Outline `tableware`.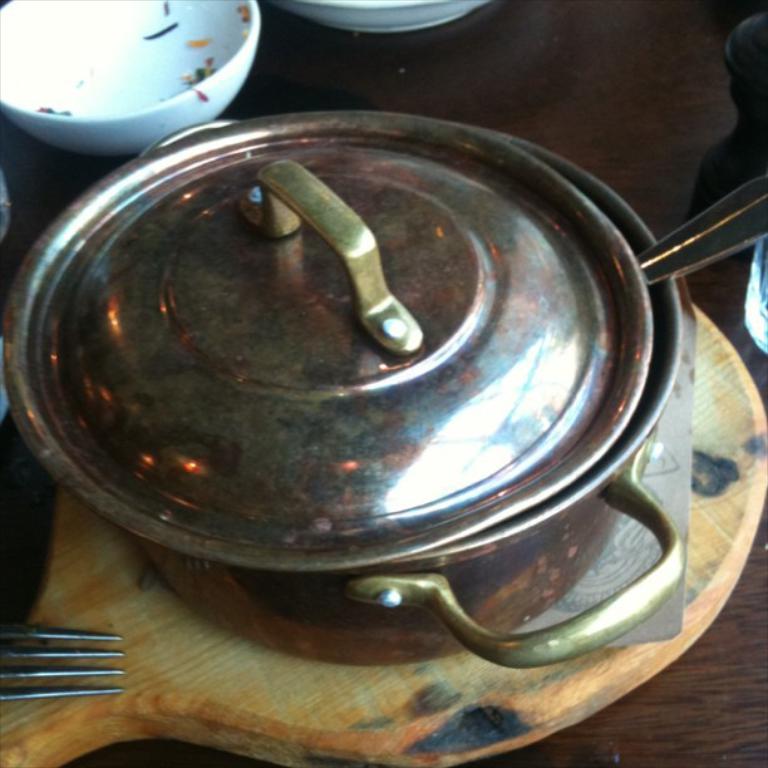
Outline: <bbox>0, 105, 767, 661</bbox>.
